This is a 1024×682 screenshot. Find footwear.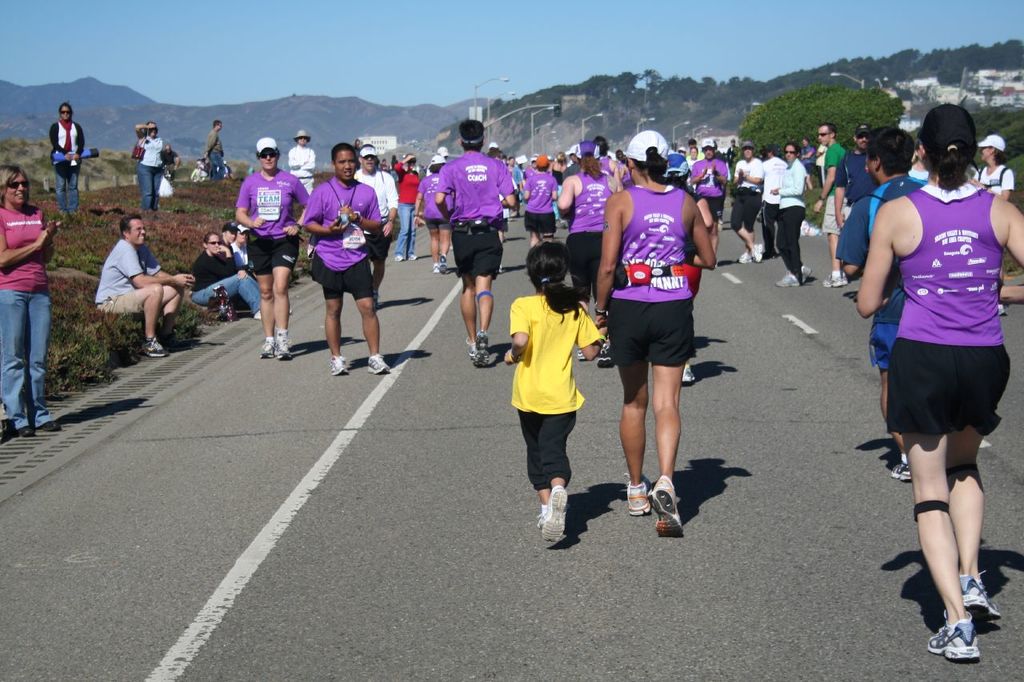
Bounding box: x1=822, y1=269, x2=844, y2=283.
